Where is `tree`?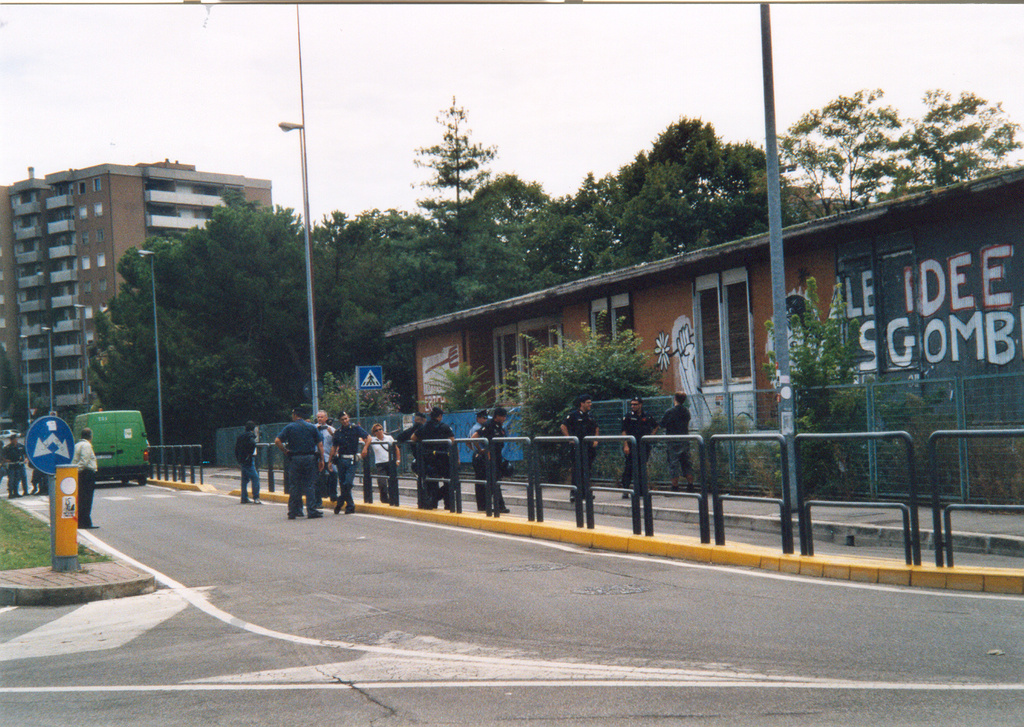
x1=857, y1=78, x2=1018, y2=206.
